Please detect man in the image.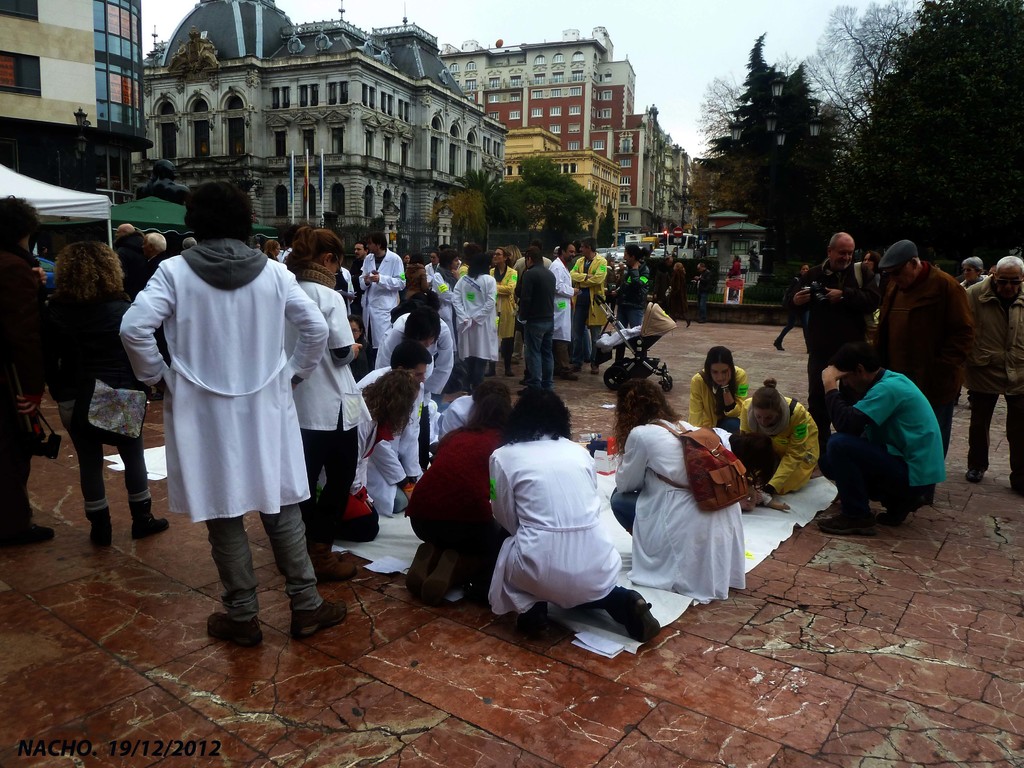
box=[356, 344, 434, 516].
